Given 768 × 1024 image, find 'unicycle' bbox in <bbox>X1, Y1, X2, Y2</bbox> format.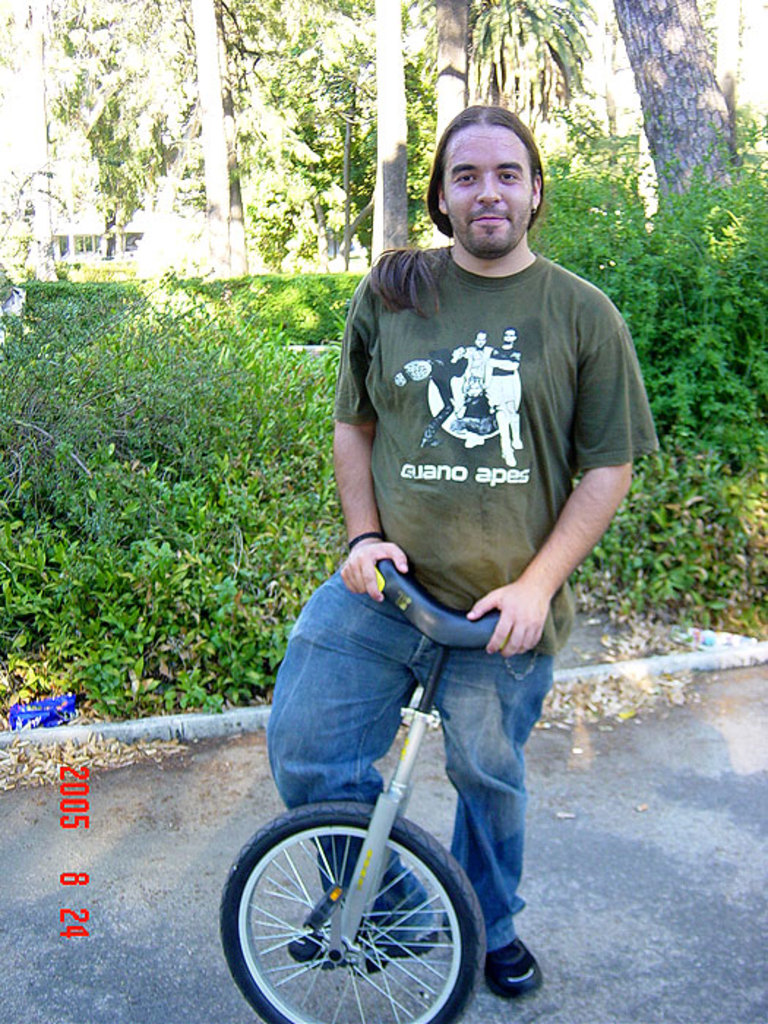
<bbox>218, 559, 486, 1023</bbox>.
